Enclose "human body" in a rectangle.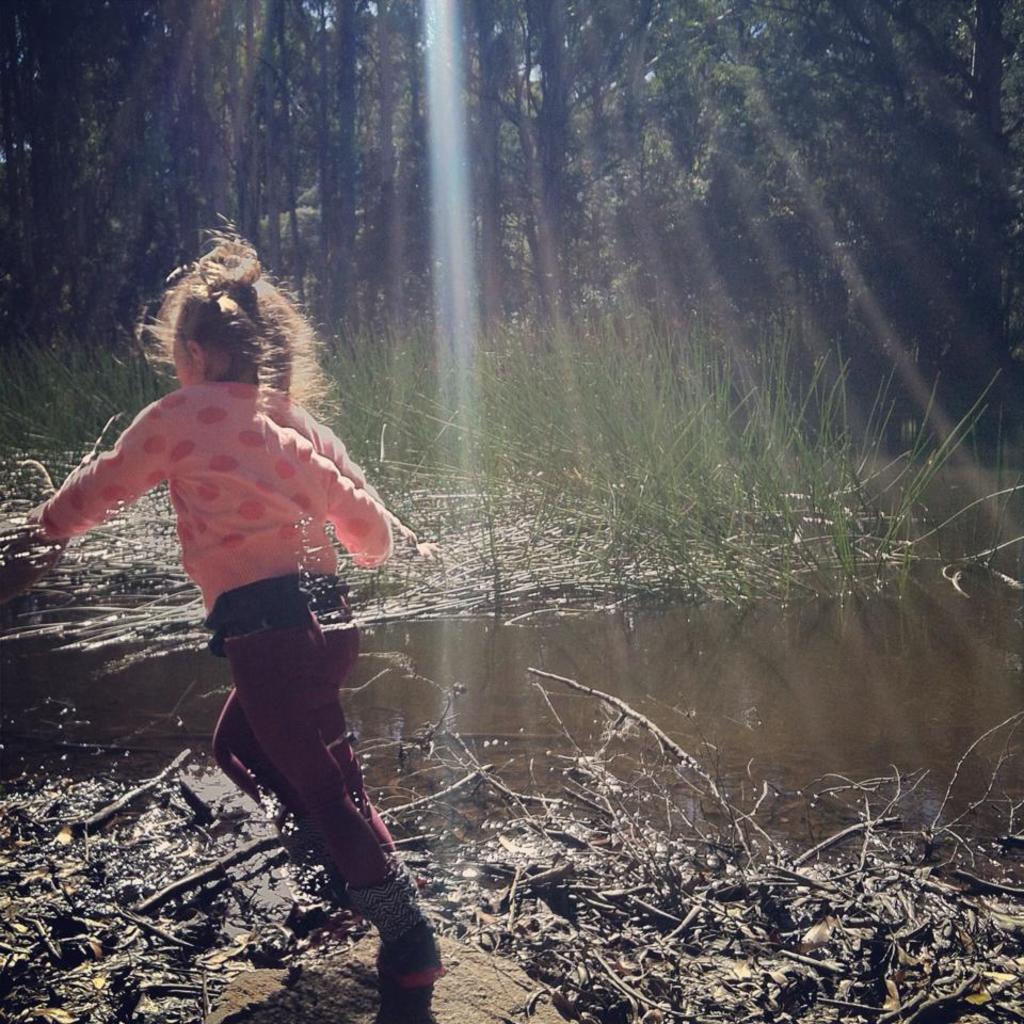
BBox(29, 225, 414, 985).
